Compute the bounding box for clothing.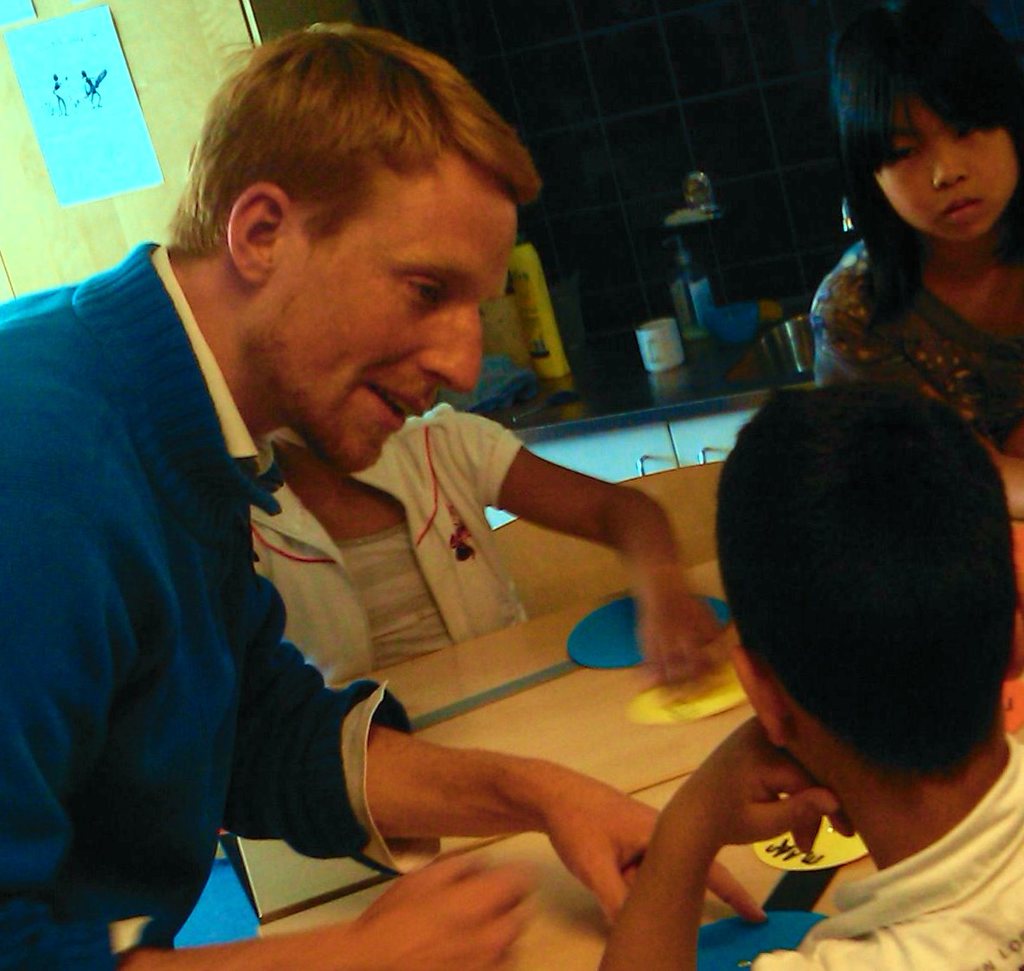
region(747, 730, 1023, 970).
